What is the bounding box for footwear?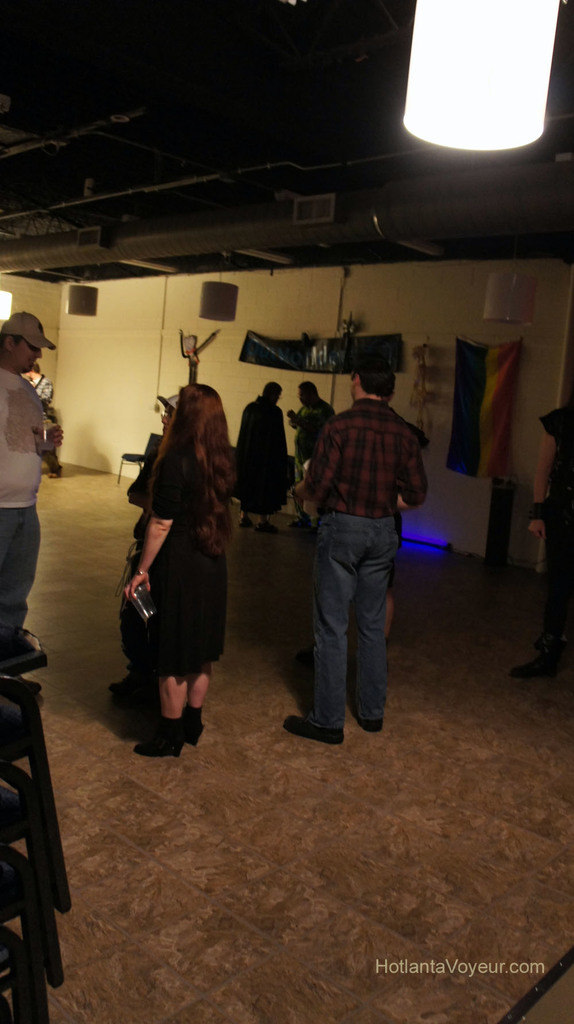
x1=287 y1=513 x2=307 y2=527.
